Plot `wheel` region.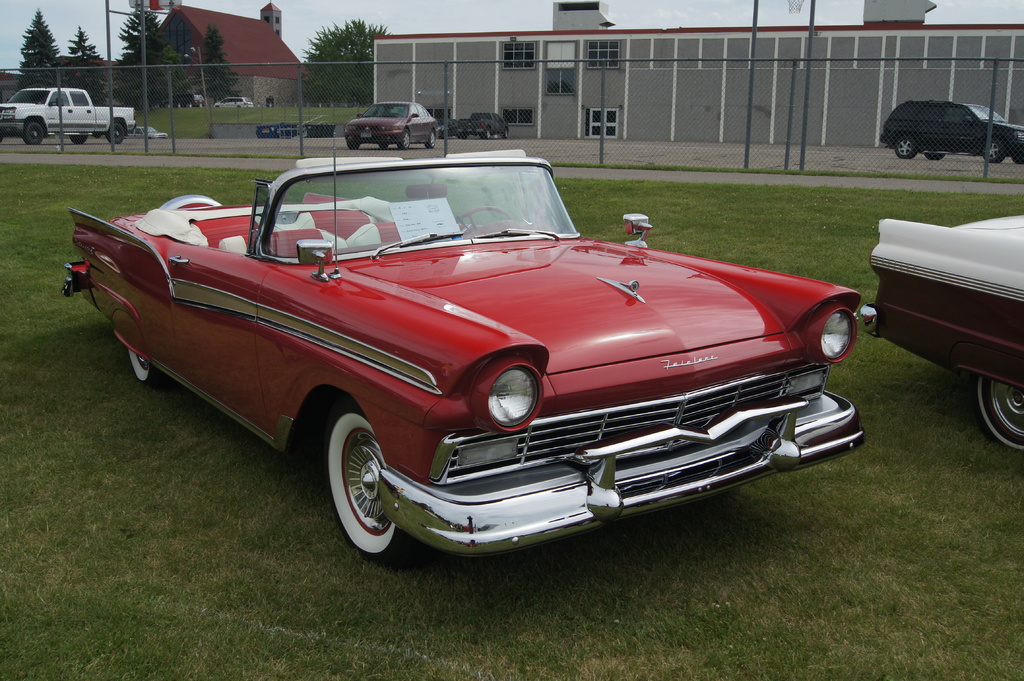
Plotted at 126 348 164 388.
